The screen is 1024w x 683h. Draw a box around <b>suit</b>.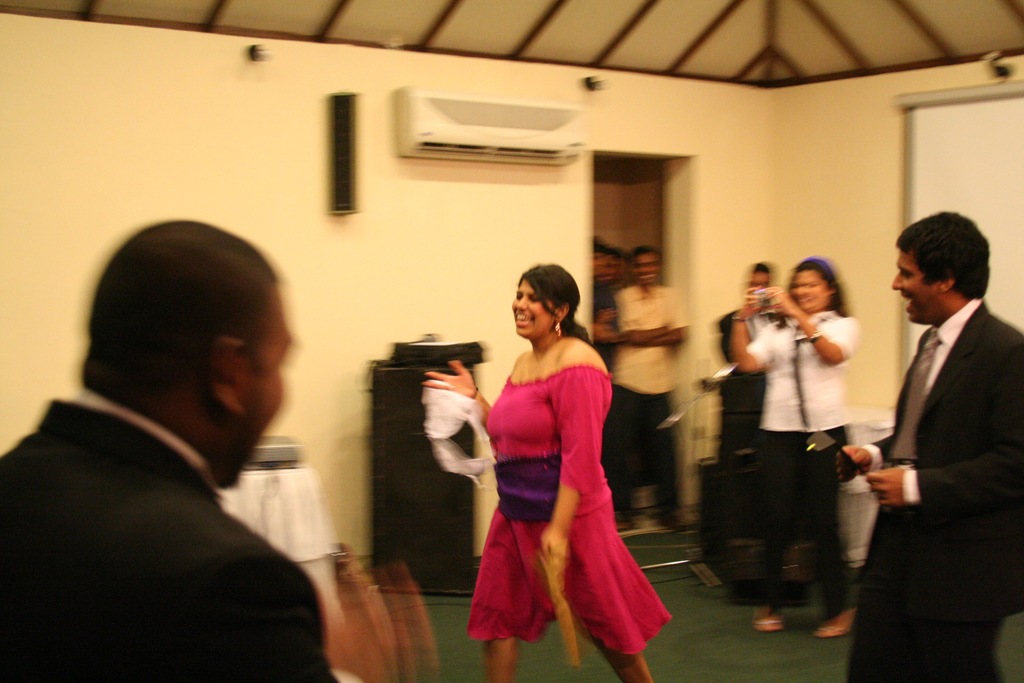
x1=840 y1=235 x2=1023 y2=659.
